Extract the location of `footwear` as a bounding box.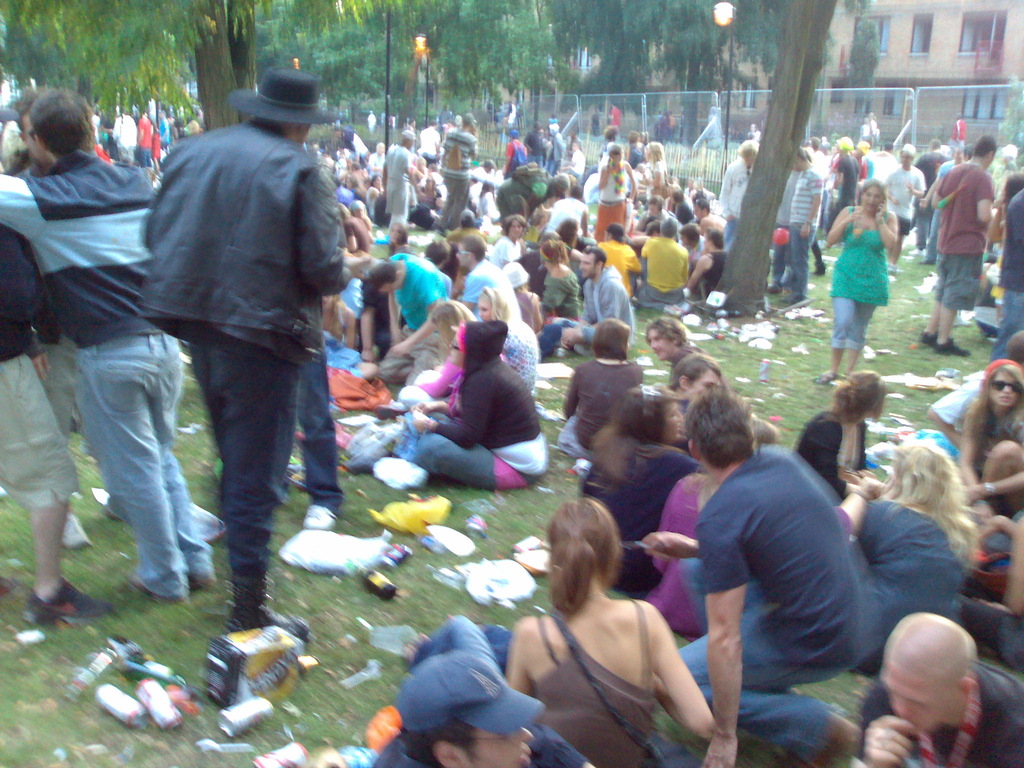
Rect(307, 505, 333, 530).
